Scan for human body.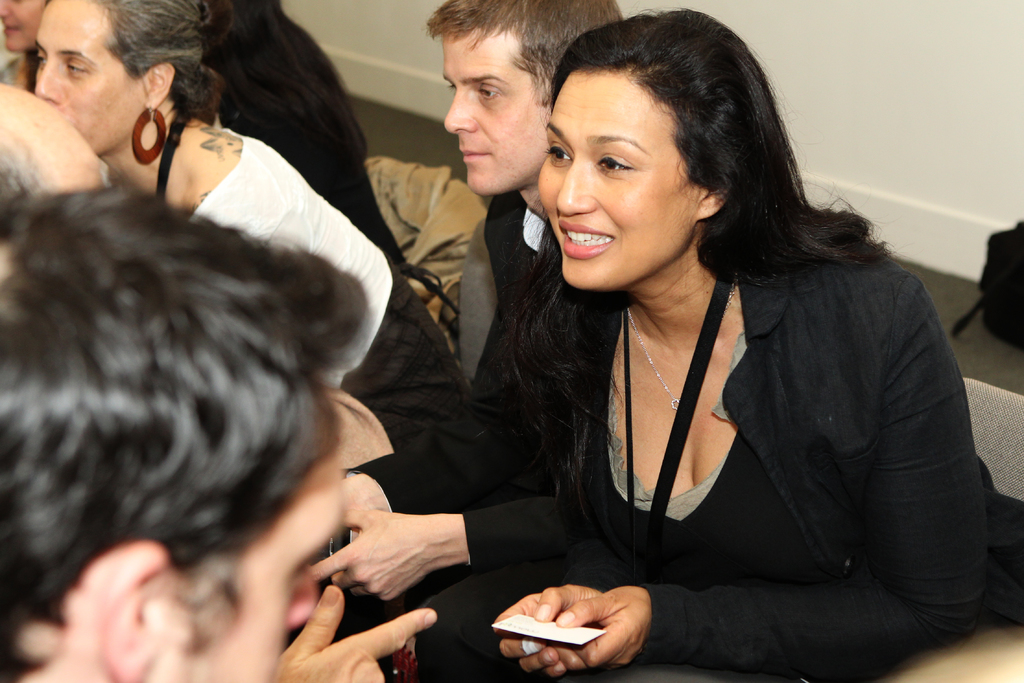
Scan result: pyautogui.locateOnScreen(422, 3, 1023, 682).
